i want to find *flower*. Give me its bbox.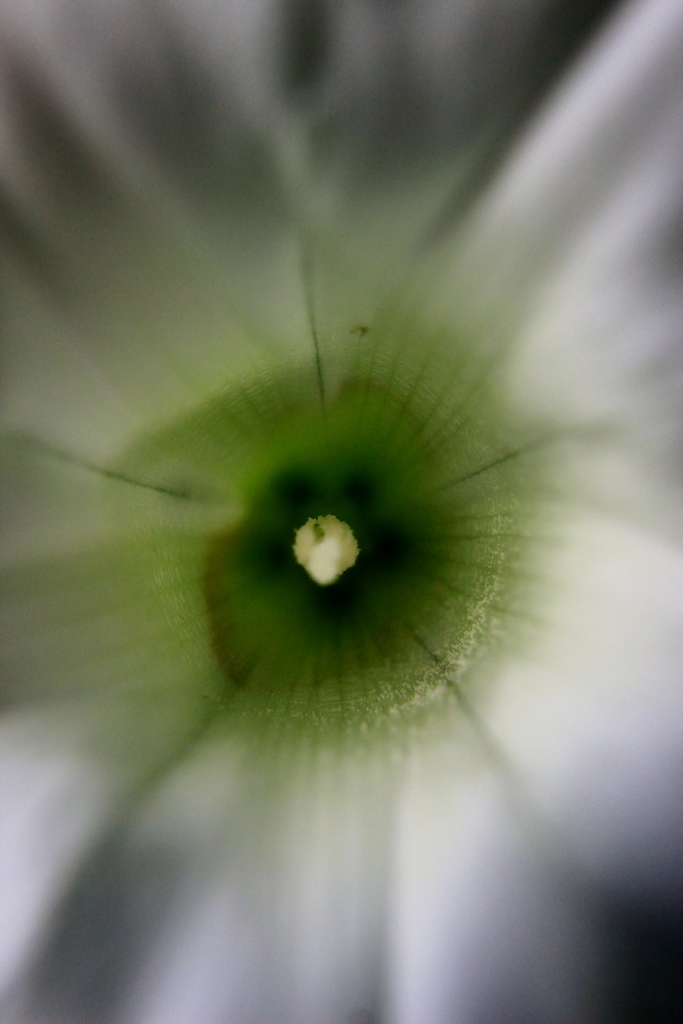
57 143 613 963.
